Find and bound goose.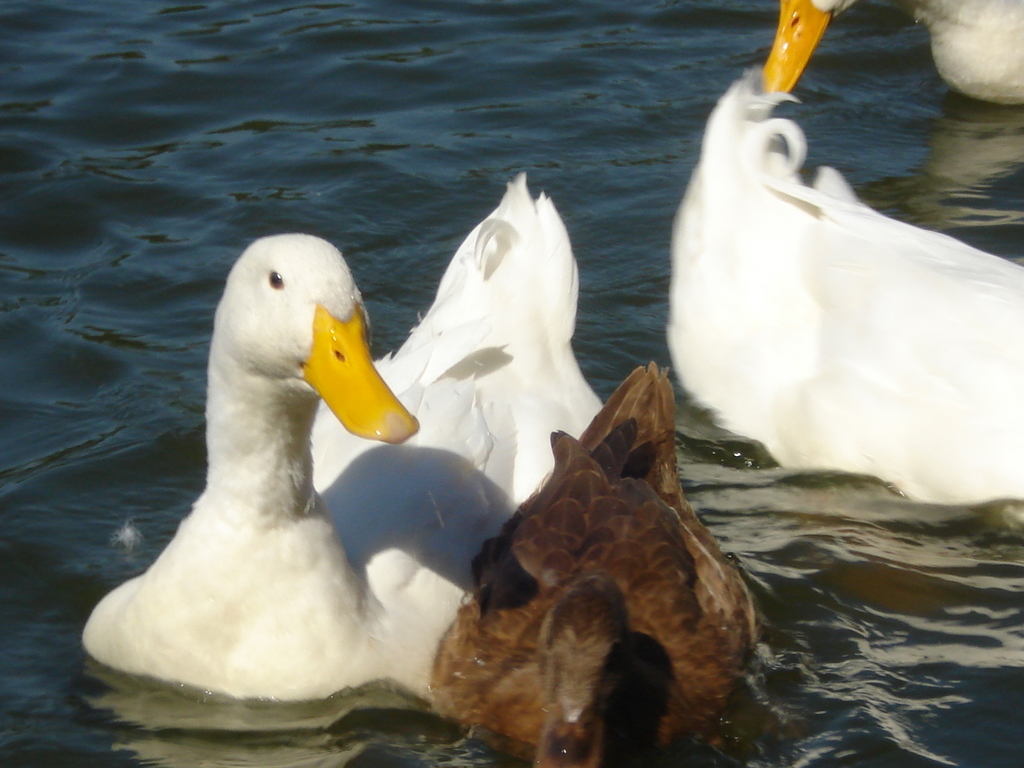
Bound: locate(761, 0, 1023, 99).
